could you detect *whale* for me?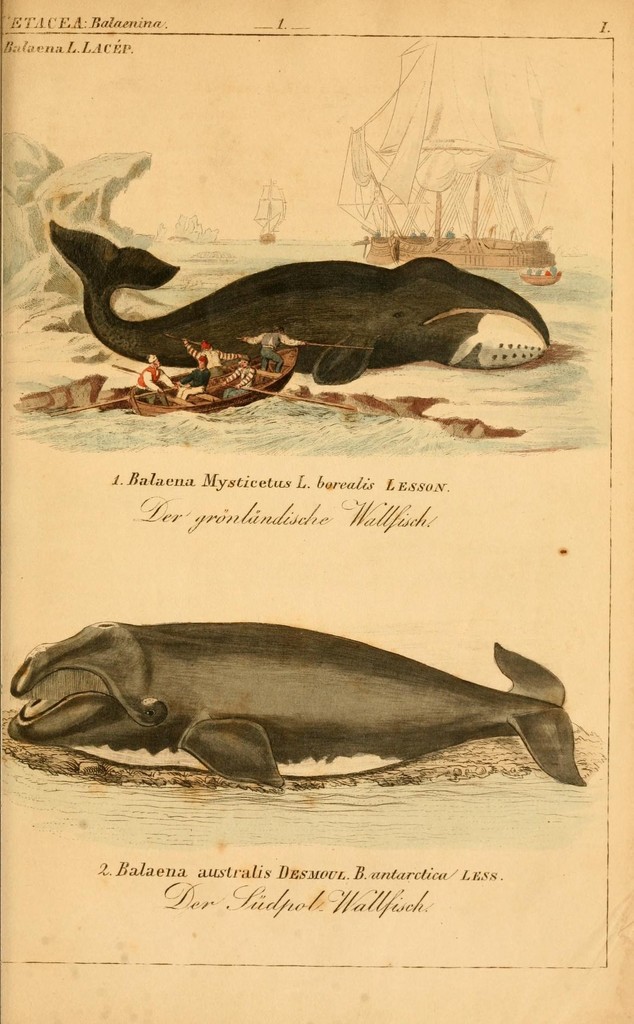
Detection result: bbox=(45, 212, 551, 383).
